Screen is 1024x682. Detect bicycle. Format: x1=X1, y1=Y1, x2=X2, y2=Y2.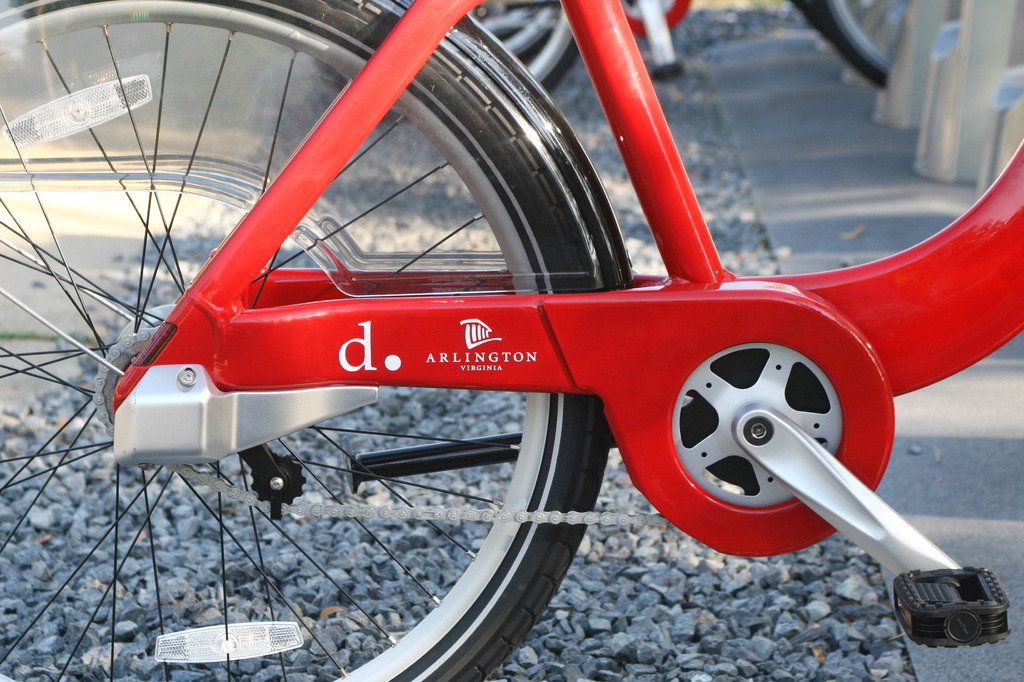
x1=0, y1=0, x2=1023, y2=681.
